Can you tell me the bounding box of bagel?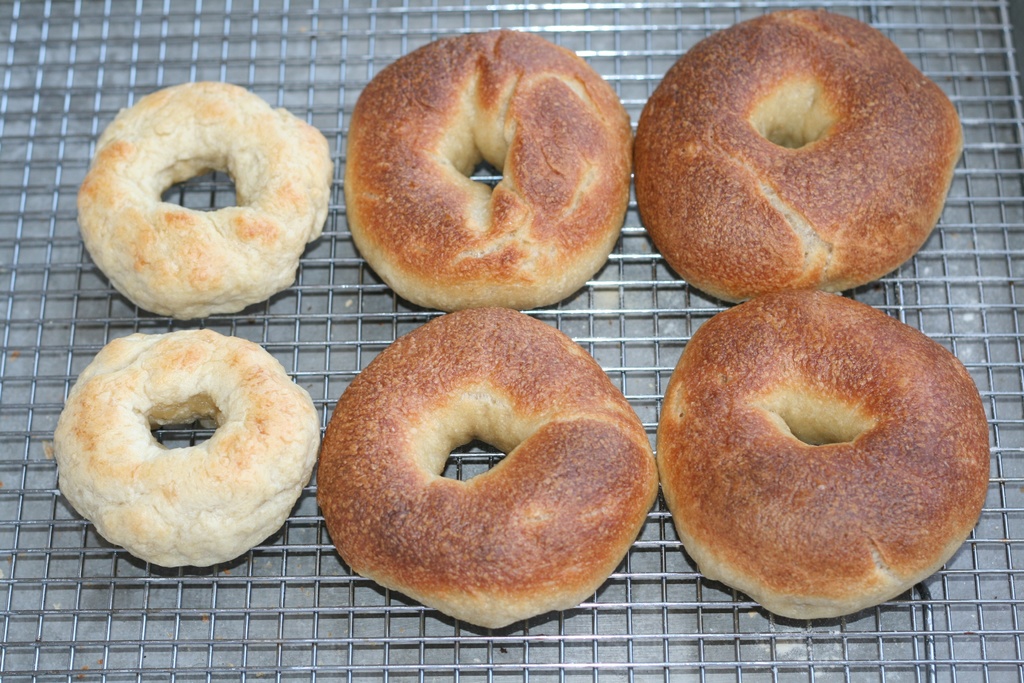
select_region(346, 28, 642, 302).
